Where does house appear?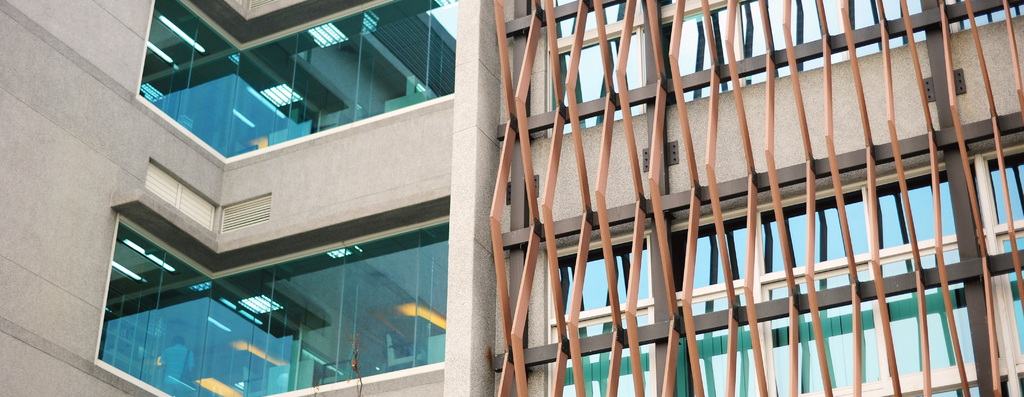
Appears at <bbox>493, 0, 1023, 394</bbox>.
